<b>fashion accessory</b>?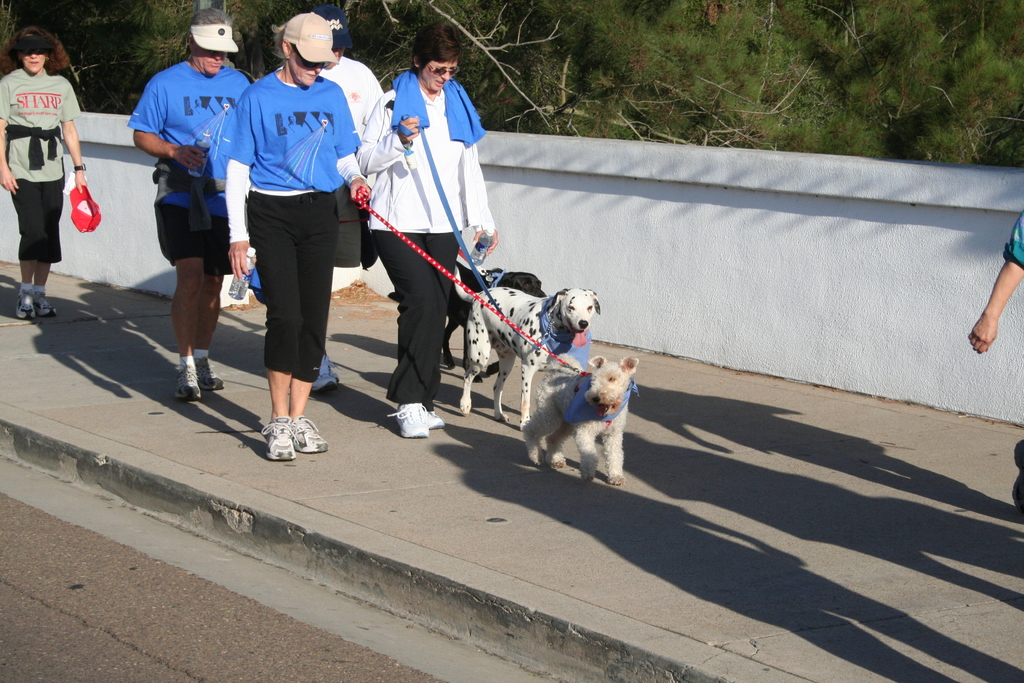
rect(305, 6, 352, 46)
